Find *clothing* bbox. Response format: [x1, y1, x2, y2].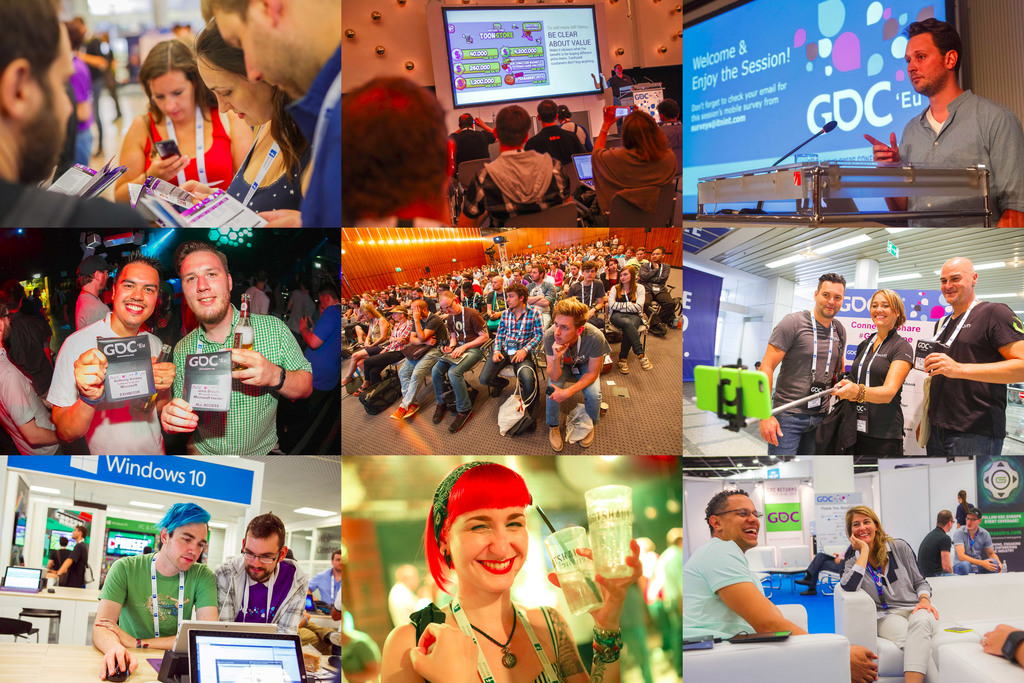
[883, 77, 1023, 231].
